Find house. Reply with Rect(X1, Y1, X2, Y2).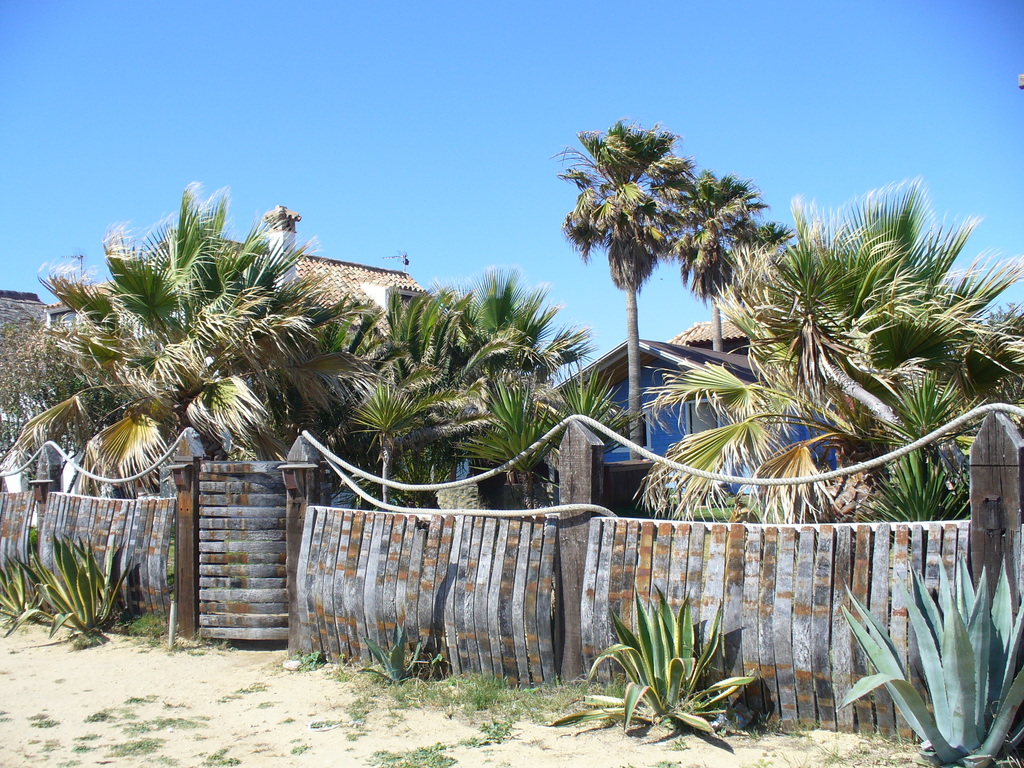
Rect(221, 273, 440, 497).
